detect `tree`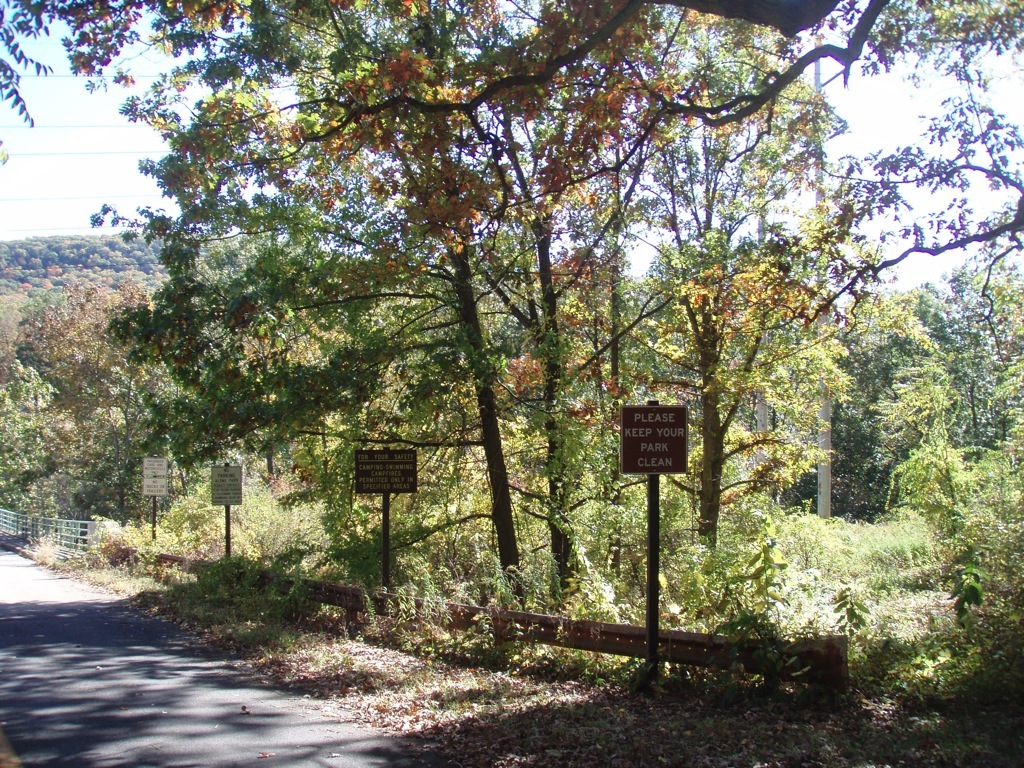
x1=83 y1=9 x2=949 y2=643
